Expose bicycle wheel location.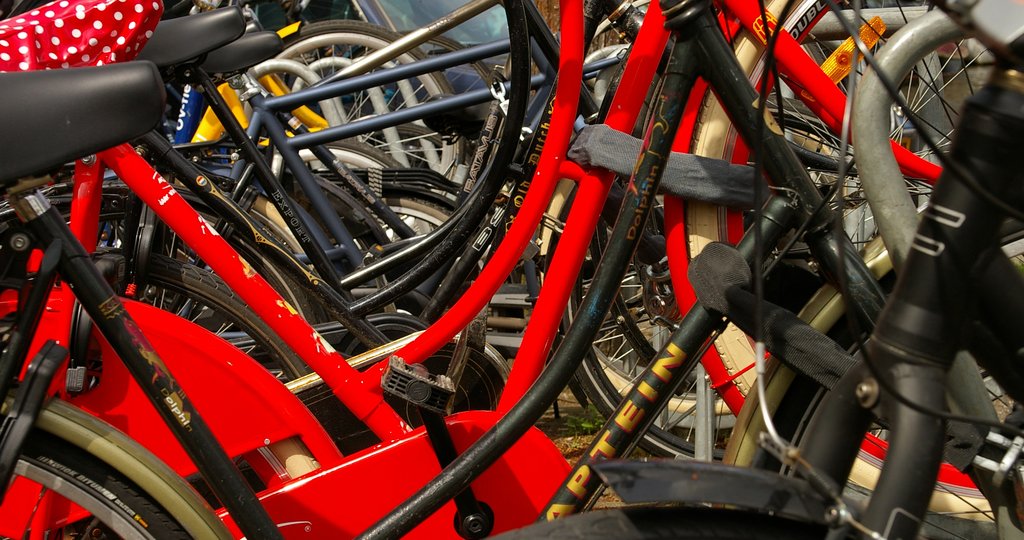
Exposed at box(0, 436, 188, 539).
